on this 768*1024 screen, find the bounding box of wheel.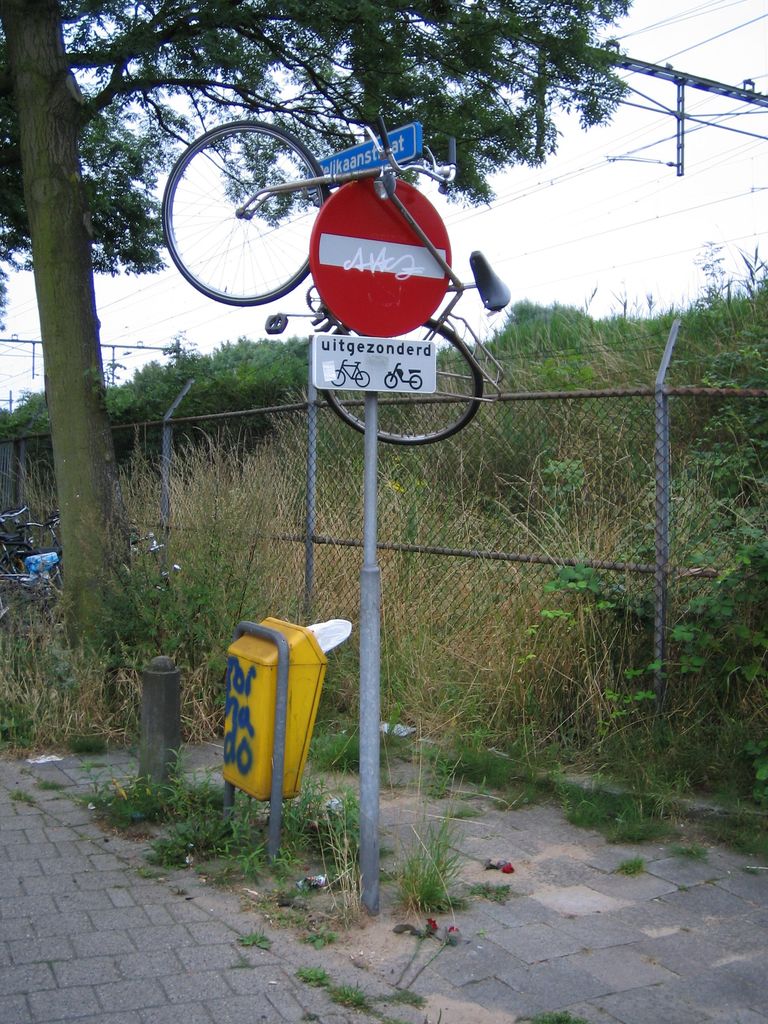
Bounding box: <region>322, 315, 479, 447</region>.
